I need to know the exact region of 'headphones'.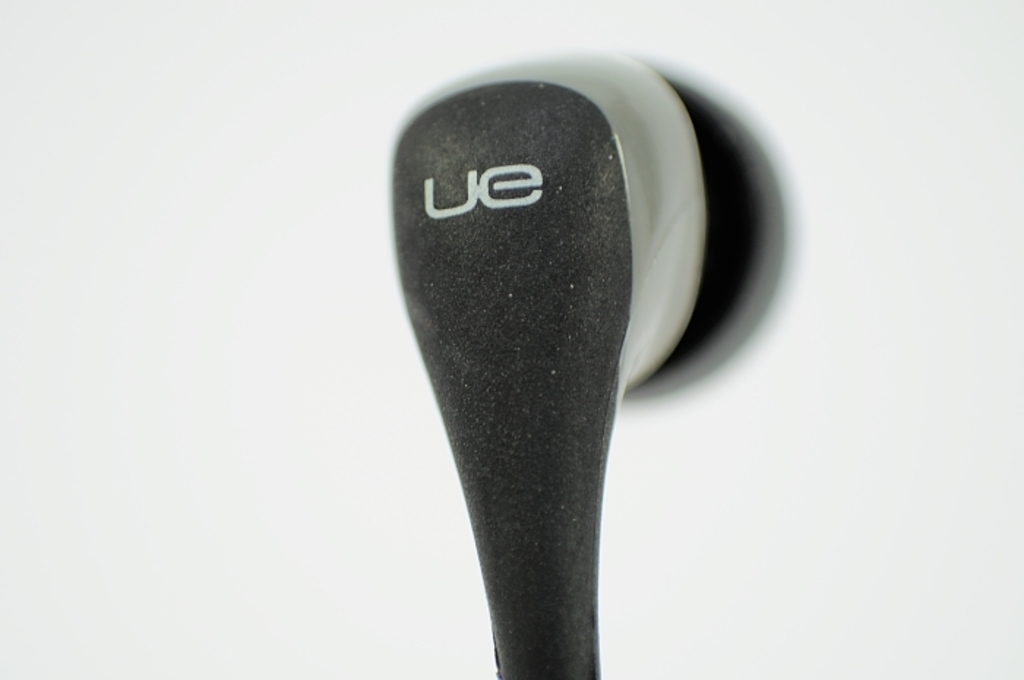
Region: <box>386,0,872,632</box>.
